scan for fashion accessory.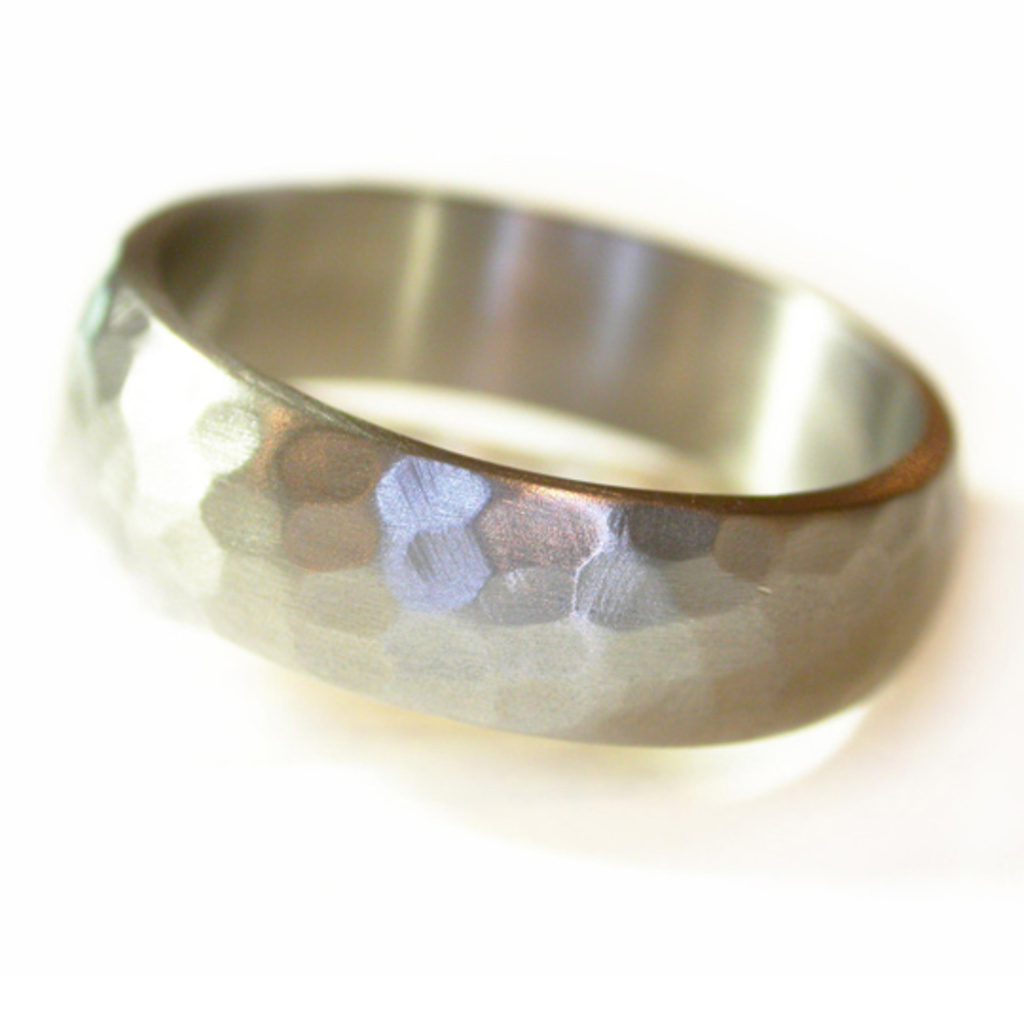
Scan result: <bbox>57, 174, 963, 745</bbox>.
